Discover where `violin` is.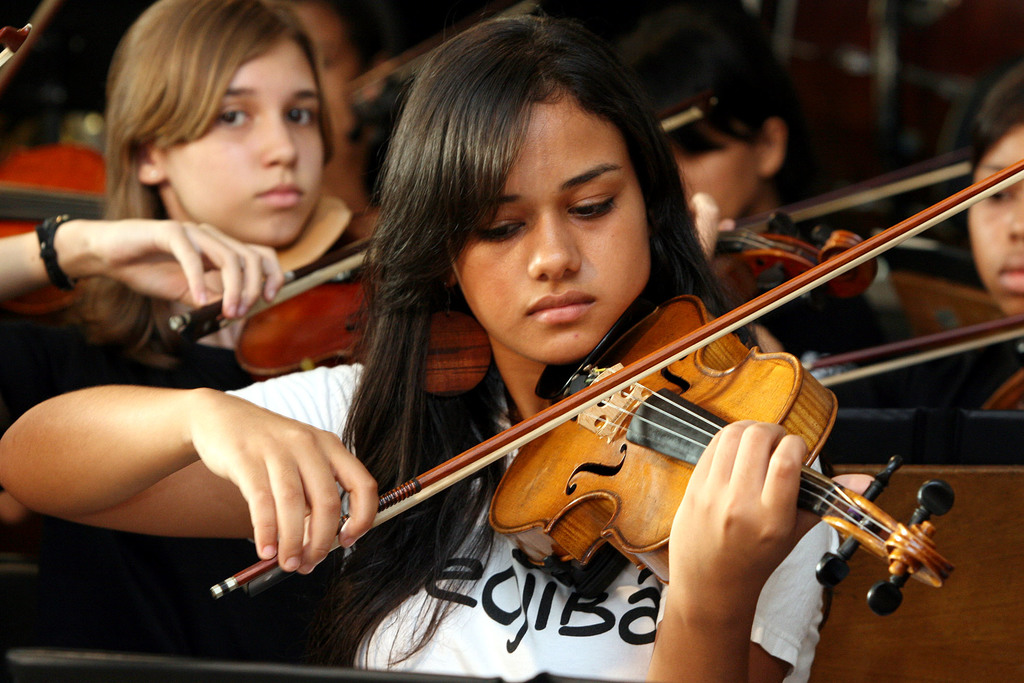
Discovered at 659:94:719:131.
